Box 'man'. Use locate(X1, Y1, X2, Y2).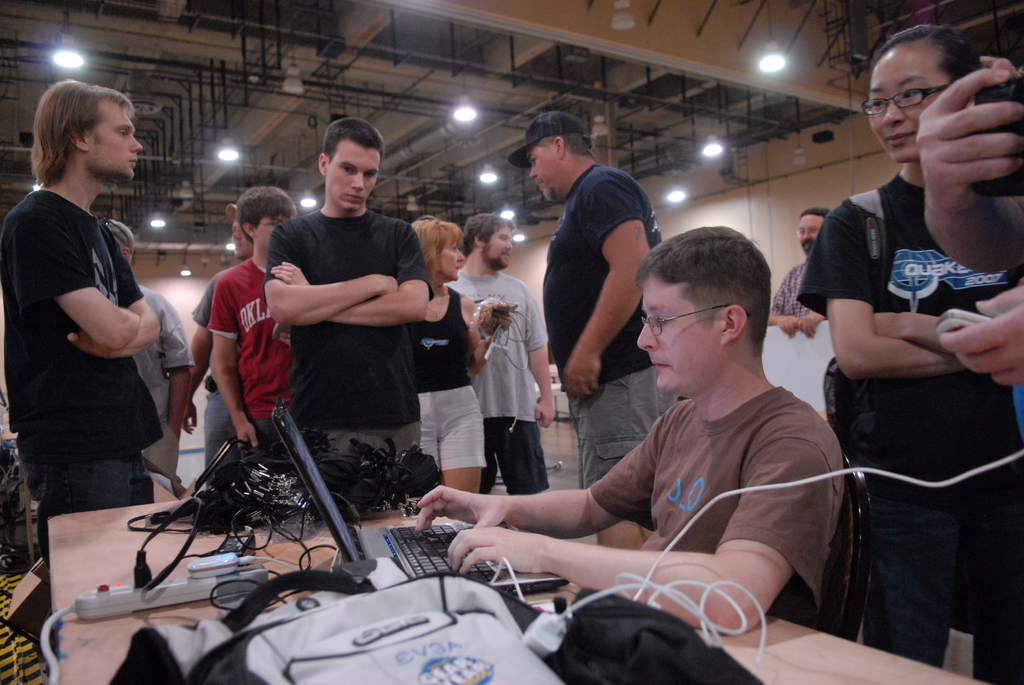
locate(97, 221, 193, 502).
